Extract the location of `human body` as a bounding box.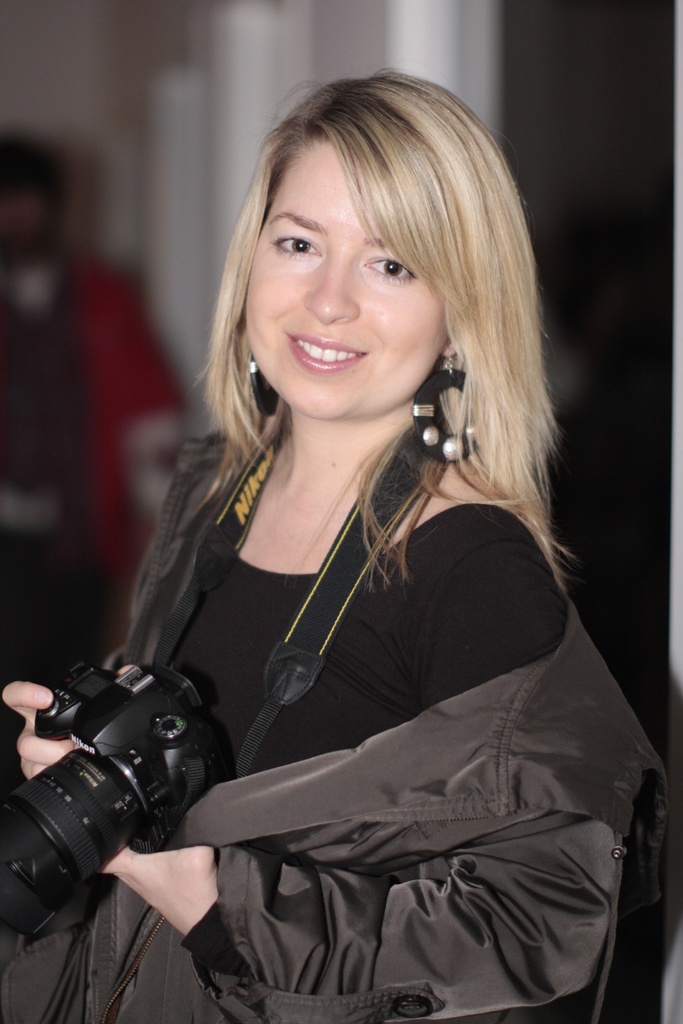
Rect(0, 109, 91, 785).
